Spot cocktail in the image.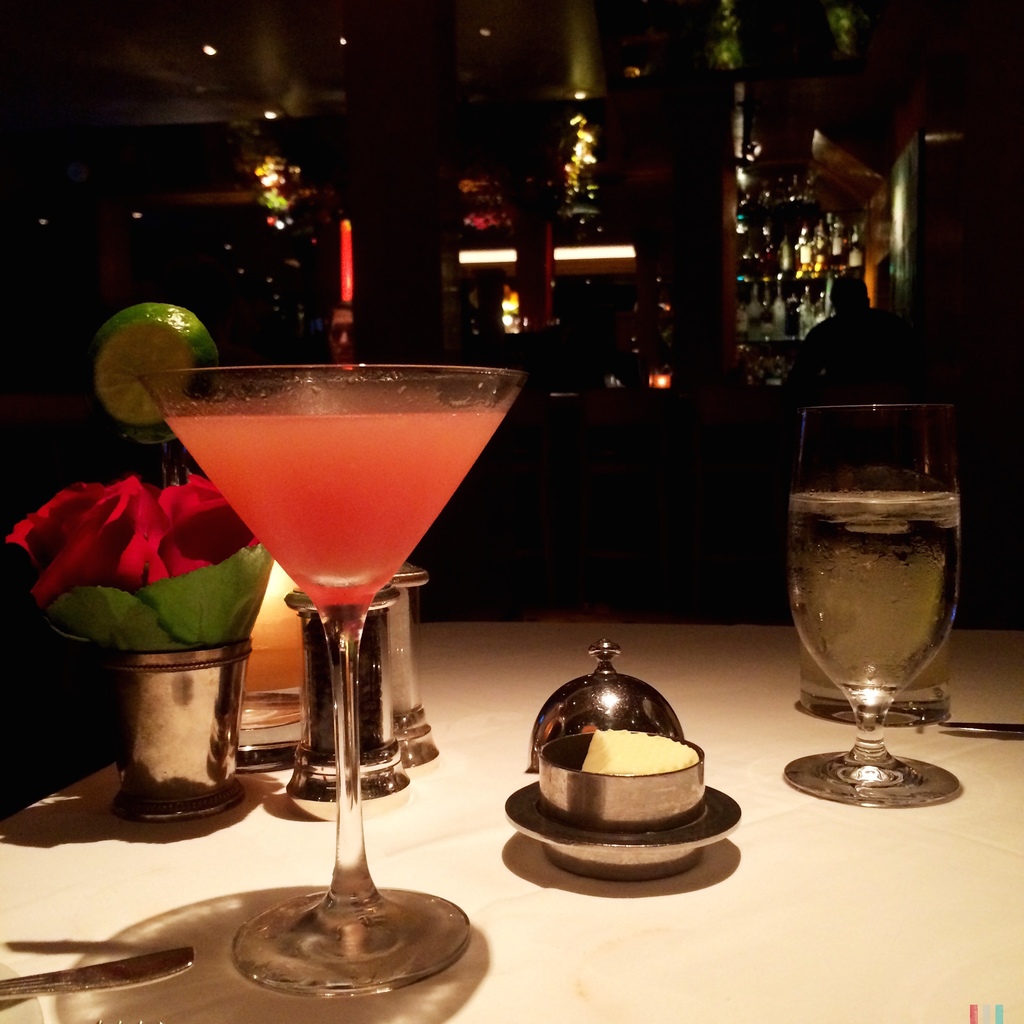
cocktail found at rect(777, 398, 963, 804).
